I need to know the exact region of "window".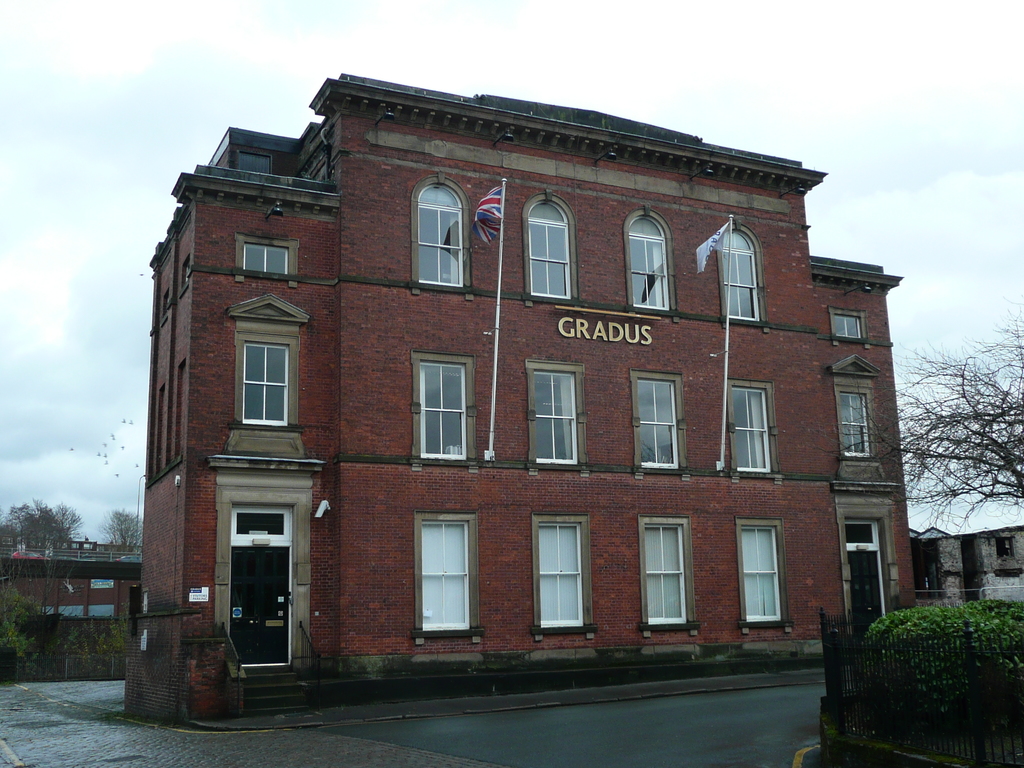
Region: (216,294,316,437).
